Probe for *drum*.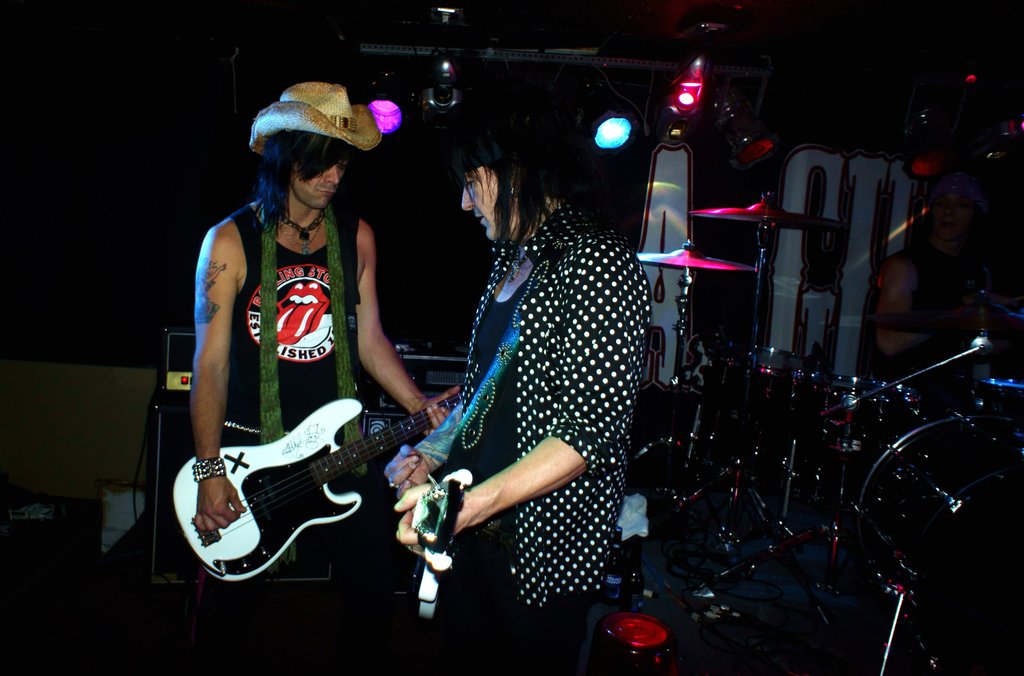
Probe result: 970/379/1023/420.
